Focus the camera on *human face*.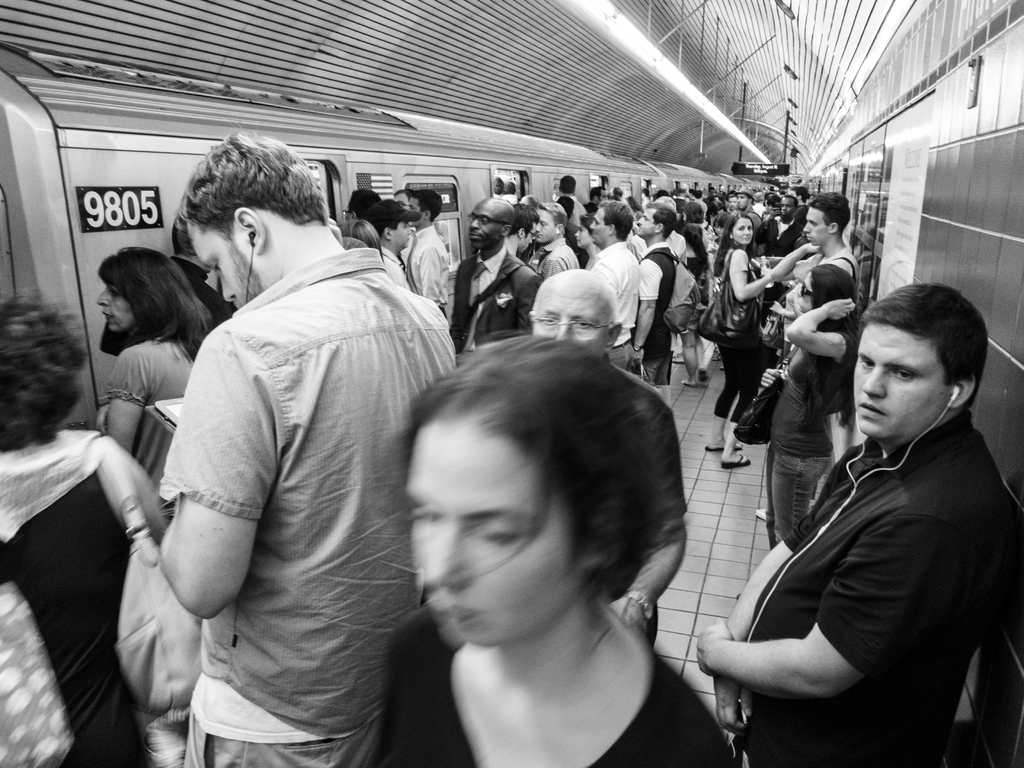
Focus region: rect(400, 419, 580, 647).
